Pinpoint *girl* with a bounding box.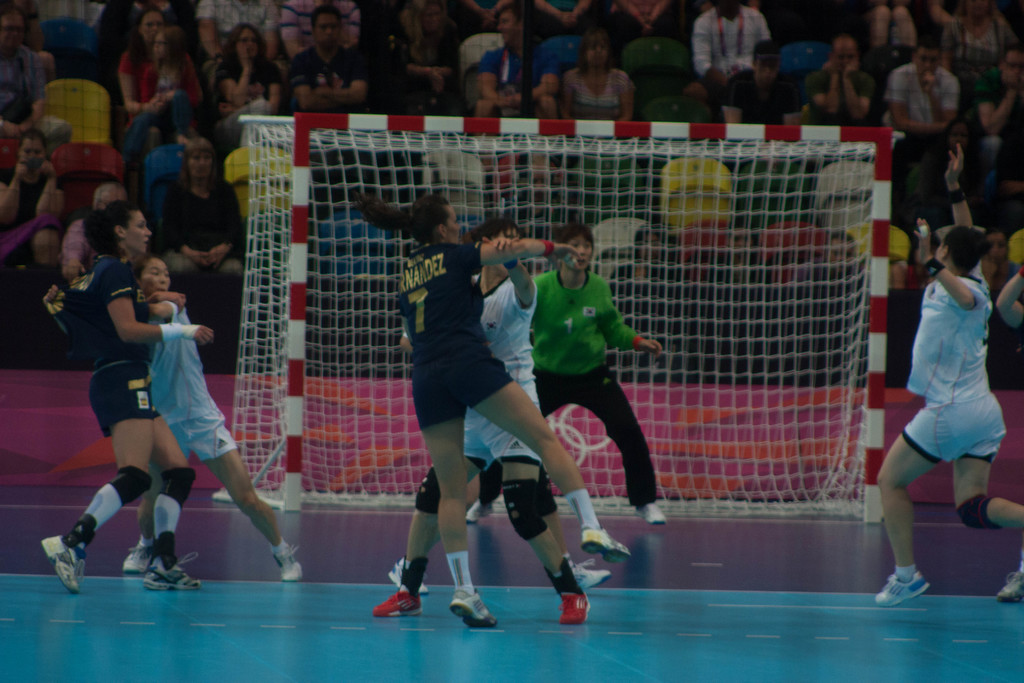
box=[463, 219, 665, 522].
